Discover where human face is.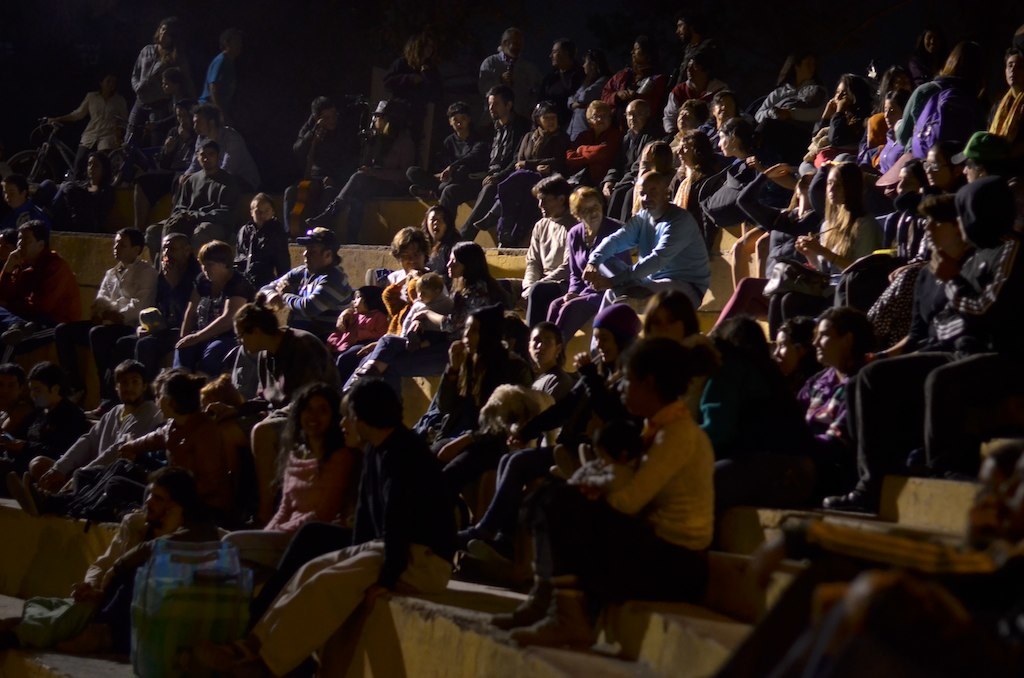
Discovered at detection(414, 43, 418, 62).
